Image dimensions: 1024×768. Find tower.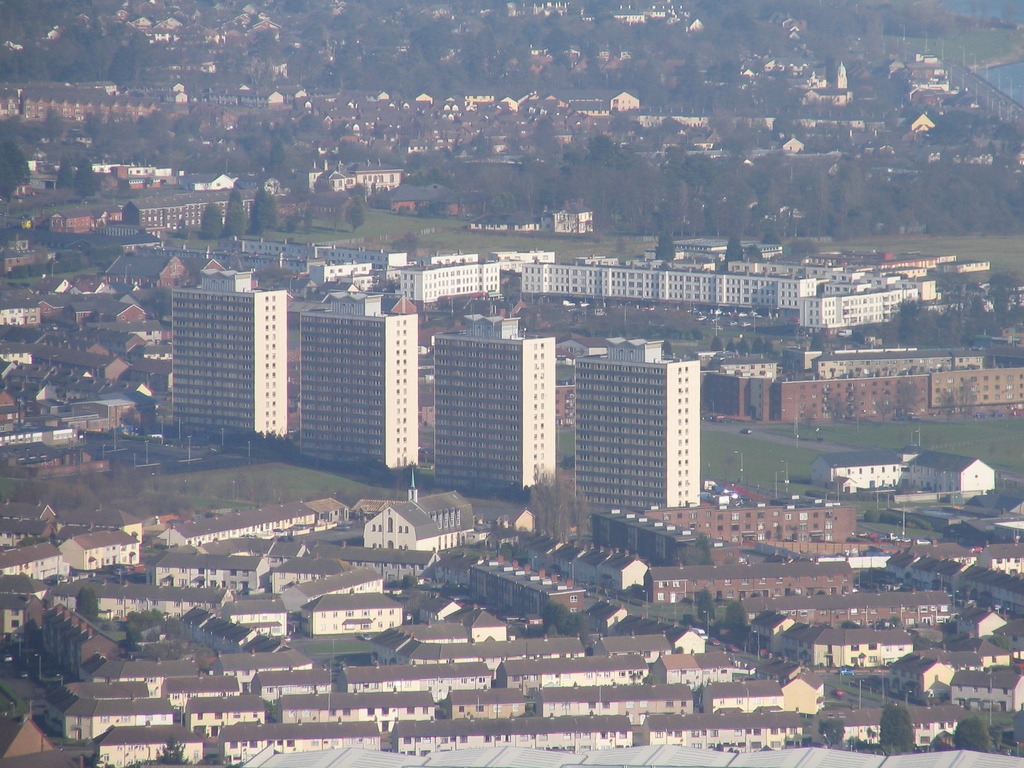
select_region(305, 298, 420, 470).
